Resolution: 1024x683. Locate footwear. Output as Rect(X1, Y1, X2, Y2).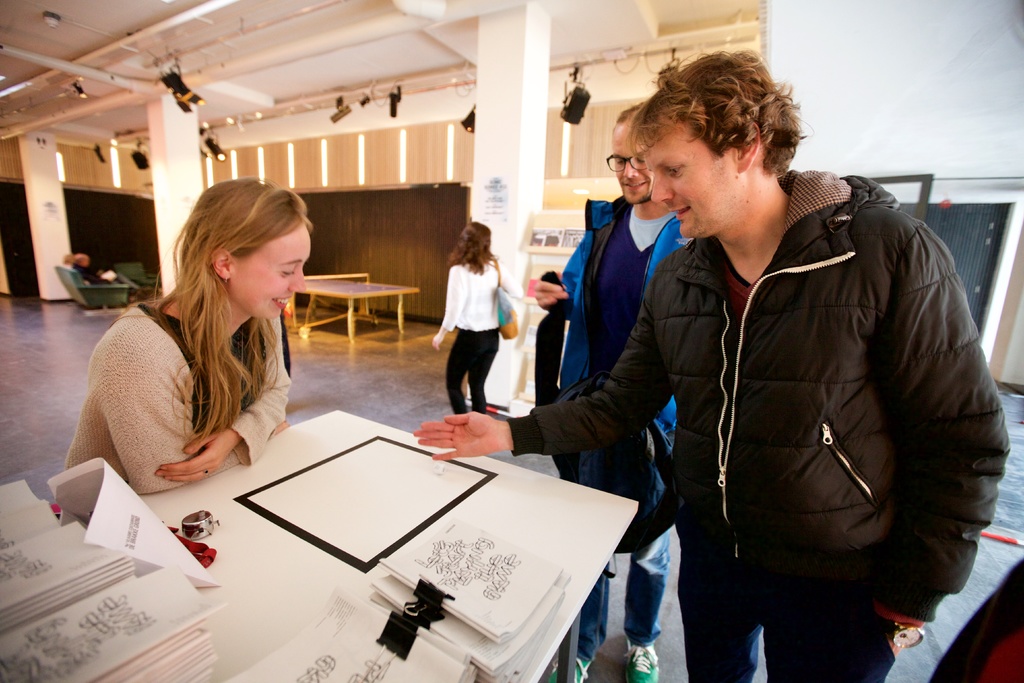
Rect(625, 639, 659, 682).
